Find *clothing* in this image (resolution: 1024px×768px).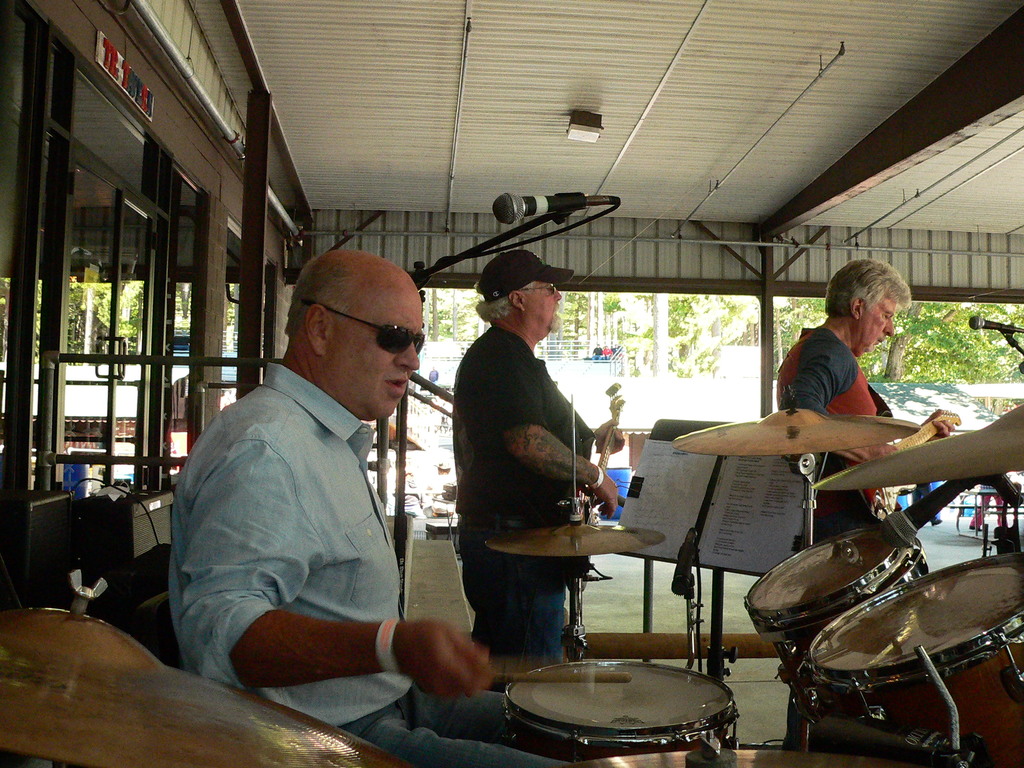
{"x1": 777, "y1": 326, "x2": 875, "y2": 547}.
